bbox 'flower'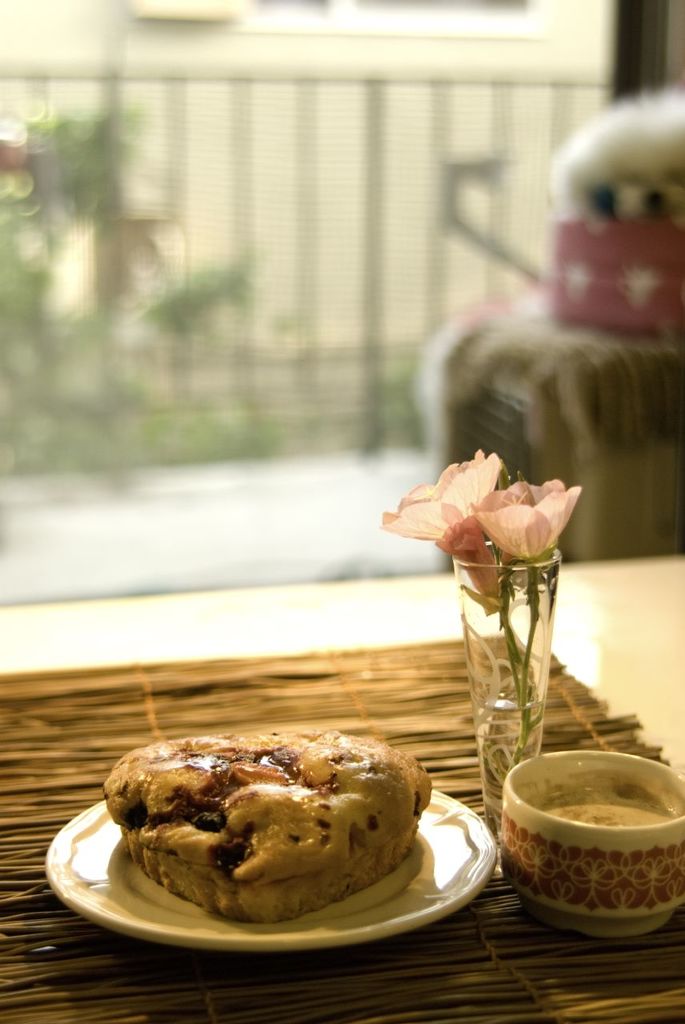
l=381, t=450, r=504, b=603
